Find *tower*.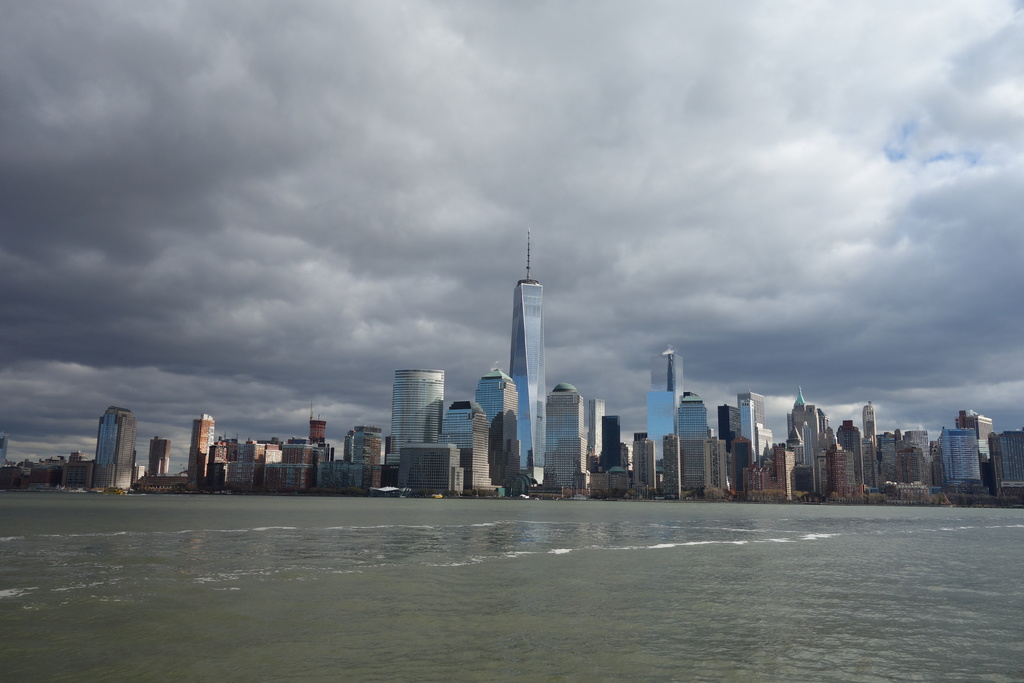
[634,438,652,497].
